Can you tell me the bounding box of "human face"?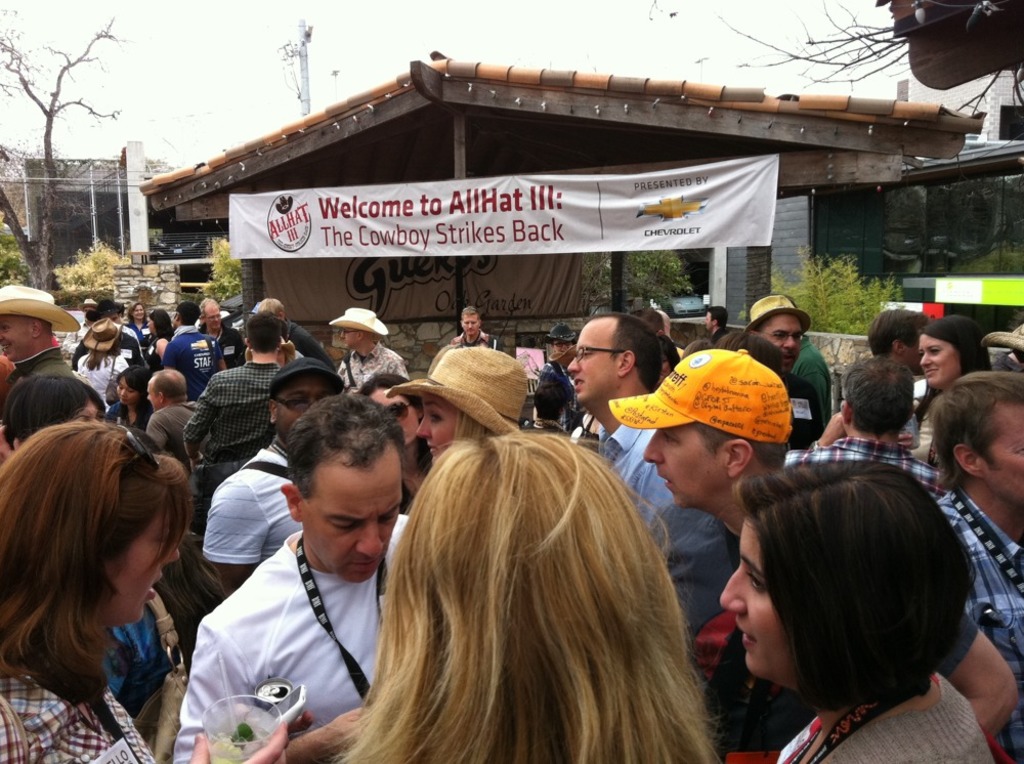
l=415, t=393, r=458, b=461.
